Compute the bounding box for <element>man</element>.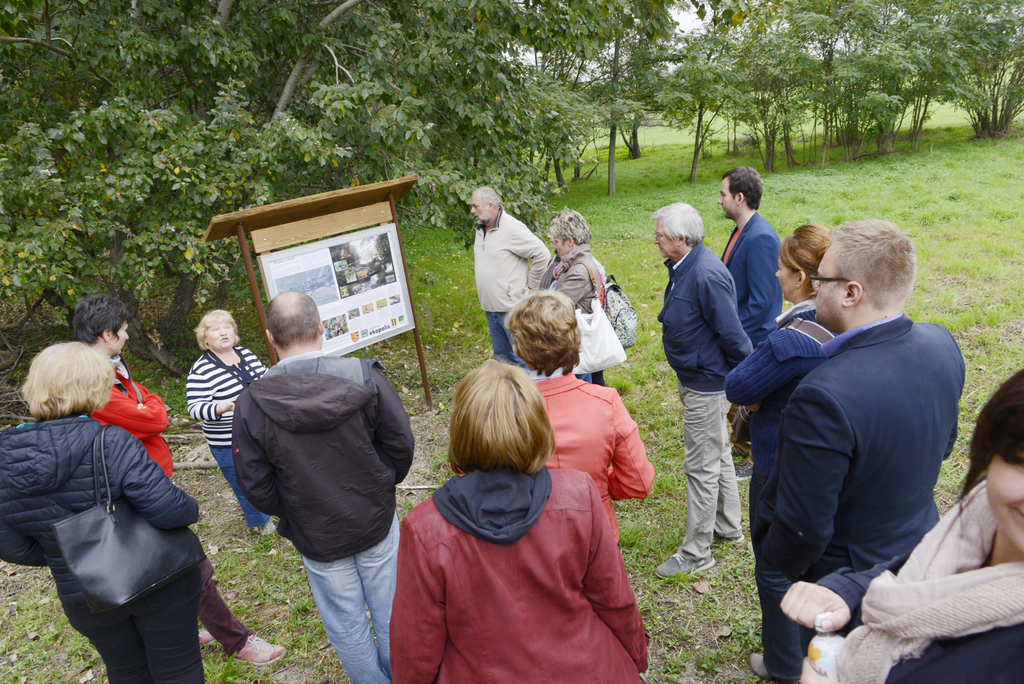
<region>468, 183, 552, 359</region>.
